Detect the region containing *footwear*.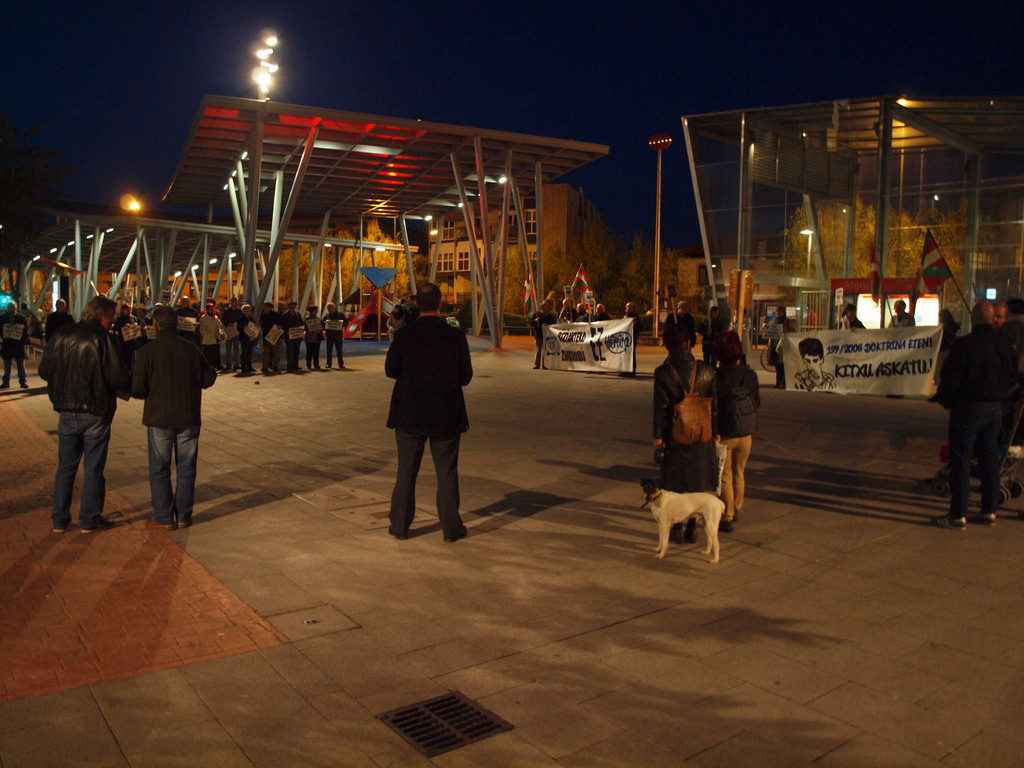
[216, 369, 219, 373].
